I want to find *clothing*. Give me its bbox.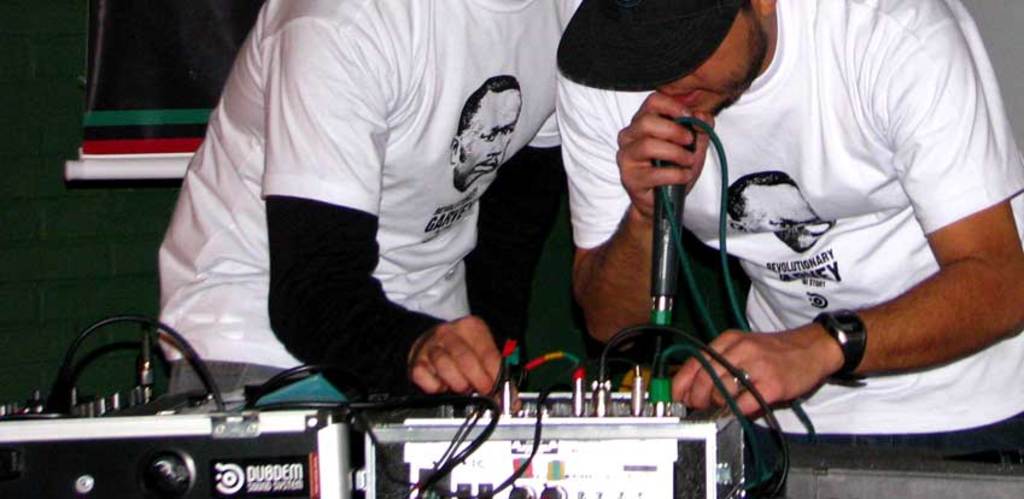
BBox(146, 0, 578, 450).
